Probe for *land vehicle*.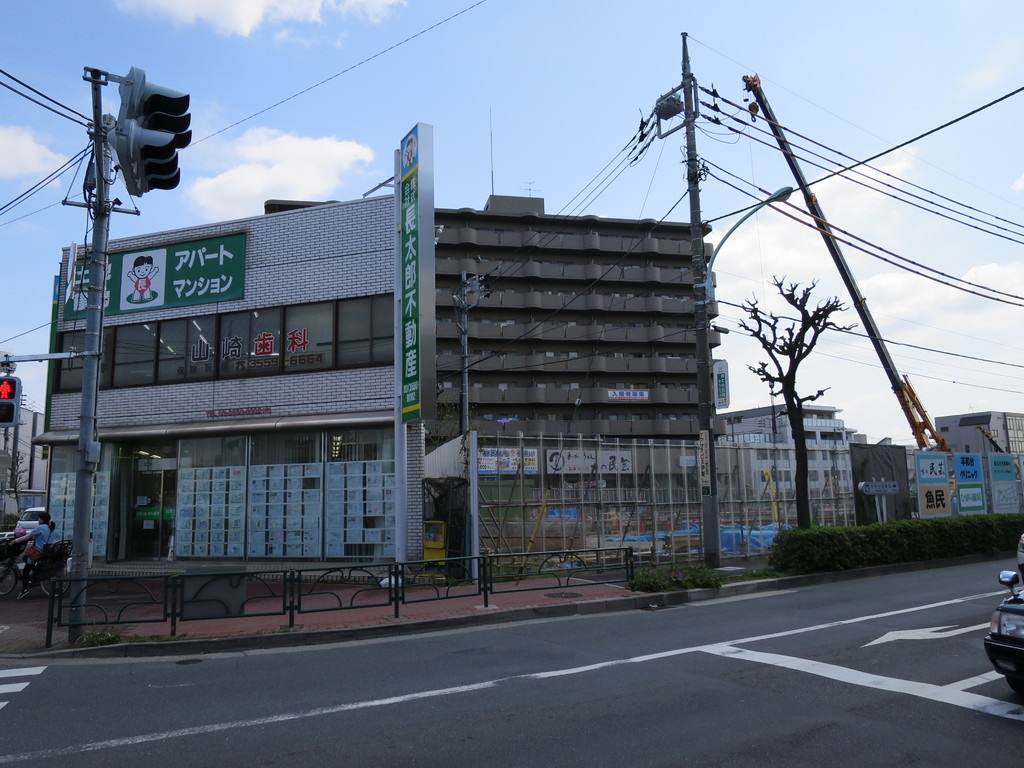
Probe result: 15:501:45:534.
